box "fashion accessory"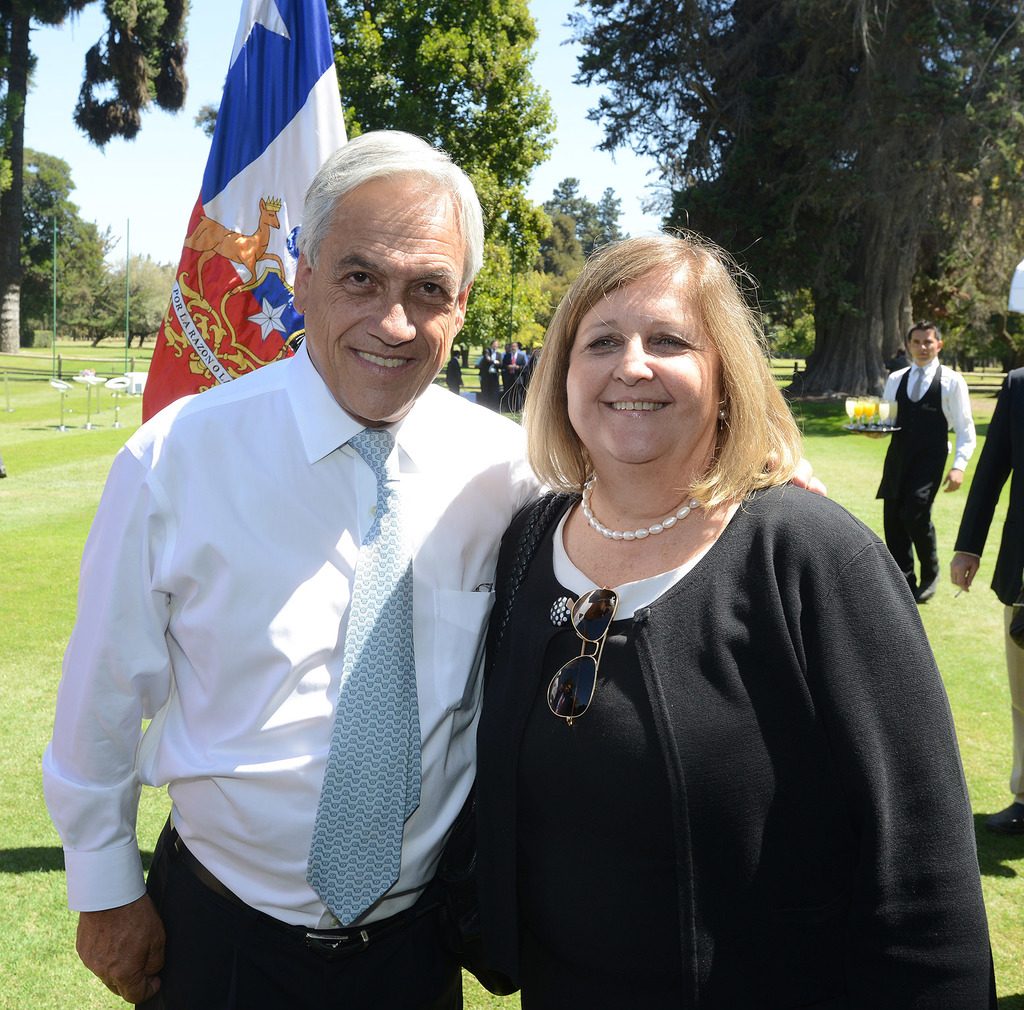
BBox(718, 381, 732, 434)
